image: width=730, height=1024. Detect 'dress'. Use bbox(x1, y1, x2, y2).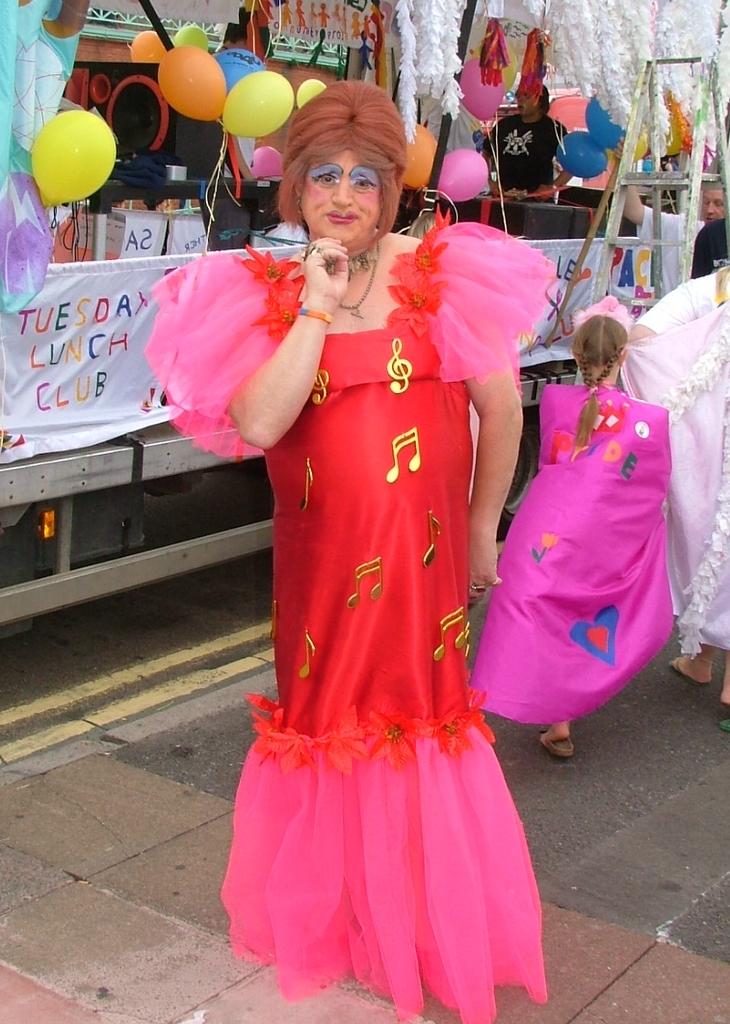
bbox(144, 205, 563, 1023).
